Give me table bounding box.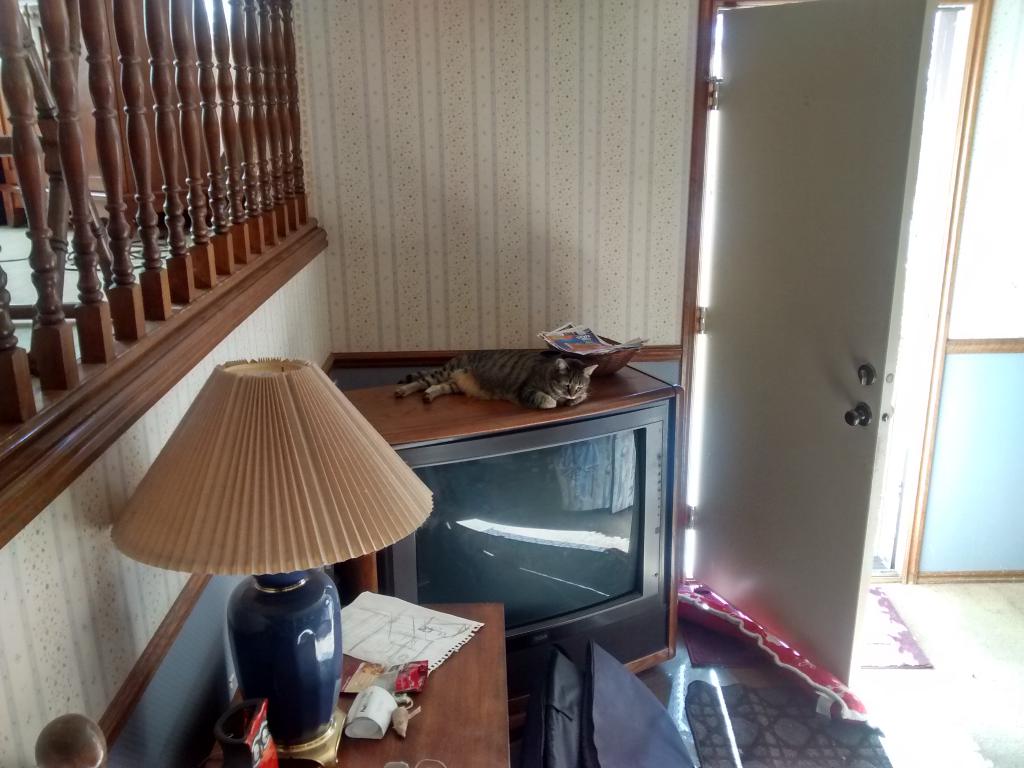
box=[205, 598, 511, 767].
